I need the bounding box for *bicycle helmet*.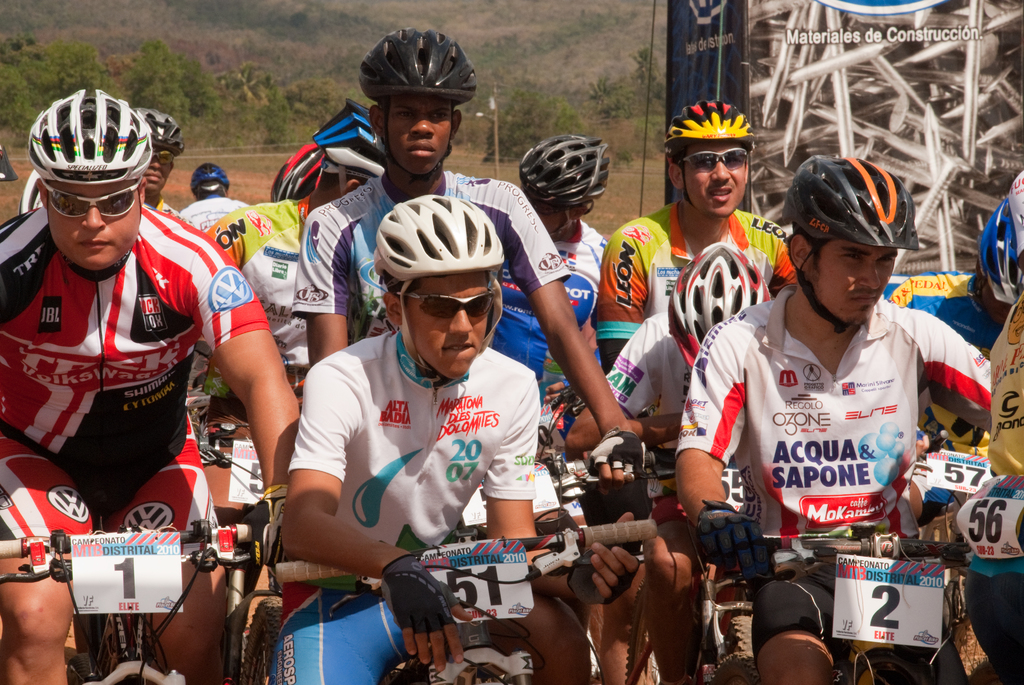
Here it is: select_region(979, 173, 1023, 302).
